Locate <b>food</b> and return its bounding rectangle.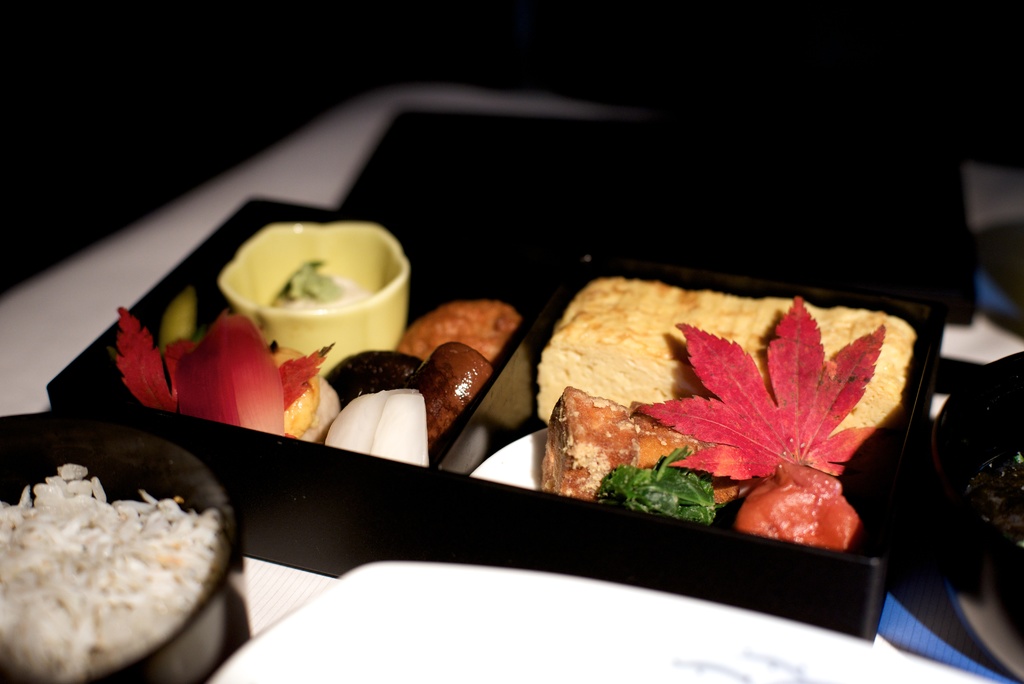
l=460, t=272, r=914, b=555.
